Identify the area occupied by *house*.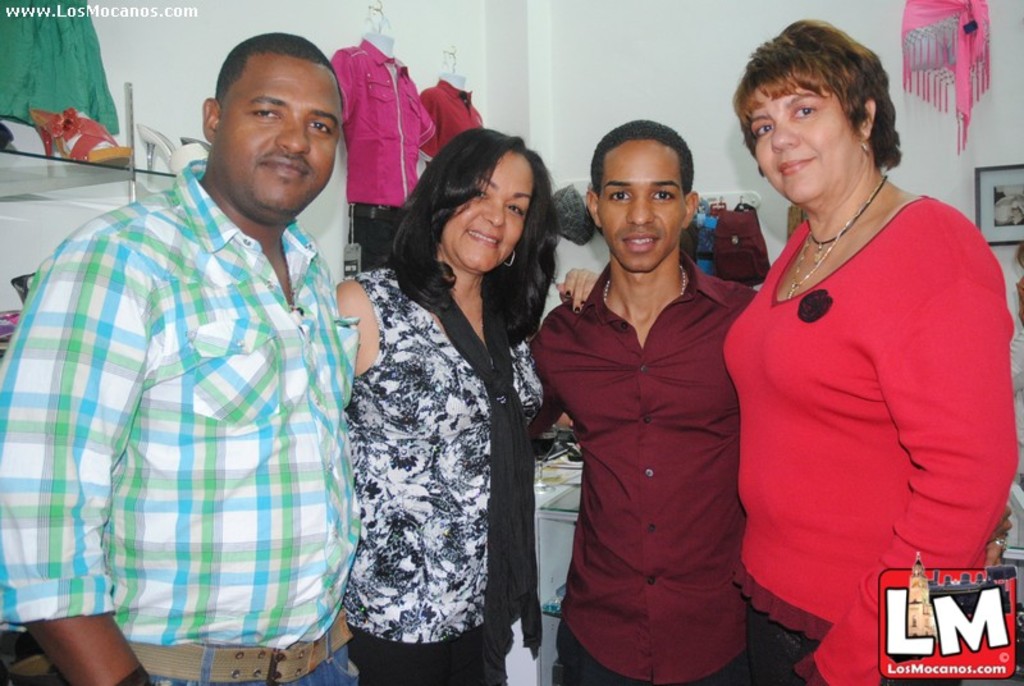
Area: [x1=0, y1=0, x2=1016, y2=685].
